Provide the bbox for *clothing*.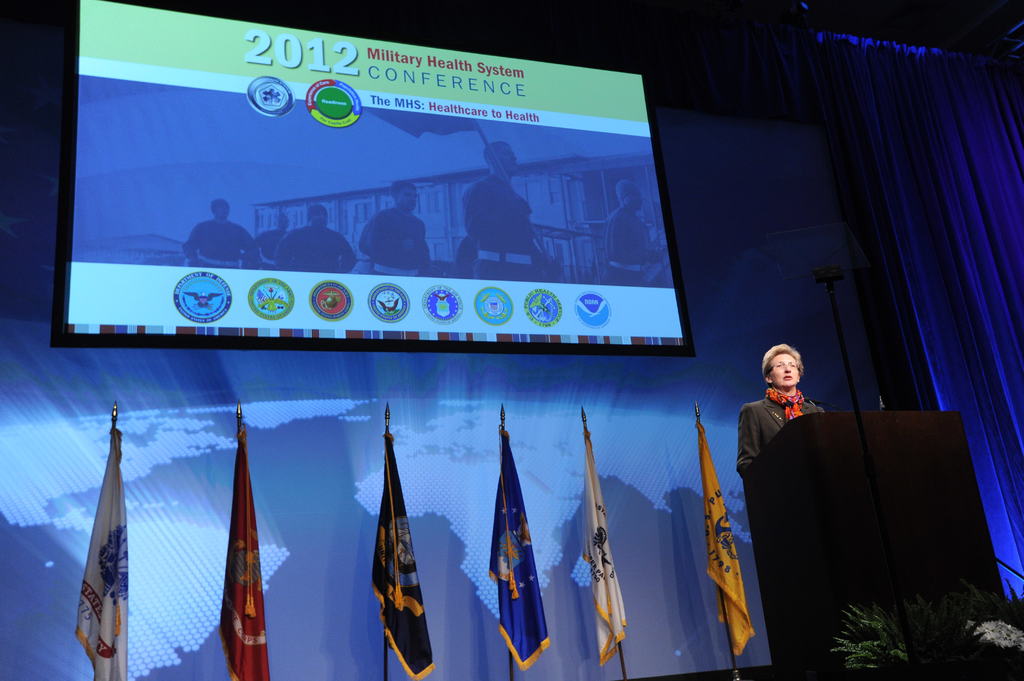
(360,204,422,275).
